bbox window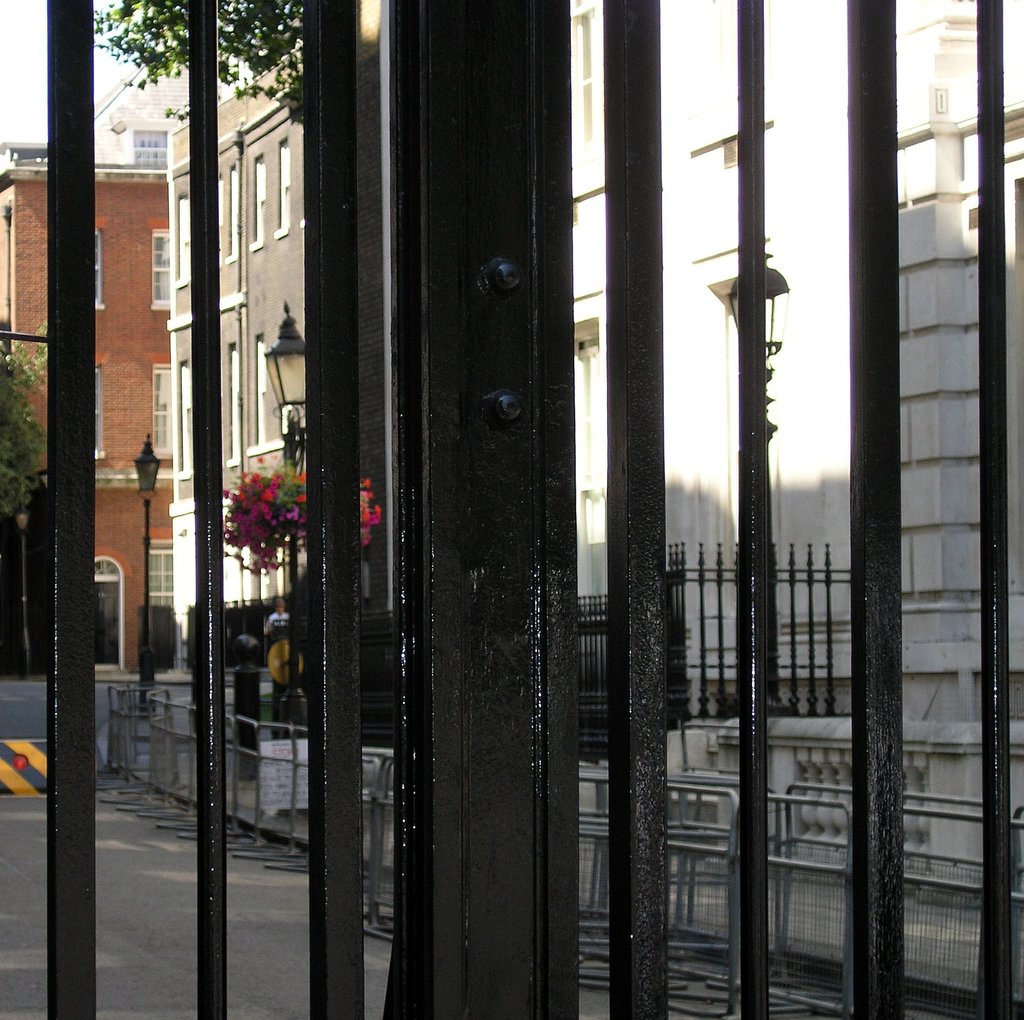
{"left": 138, "top": 525, "right": 177, "bottom": 617}
